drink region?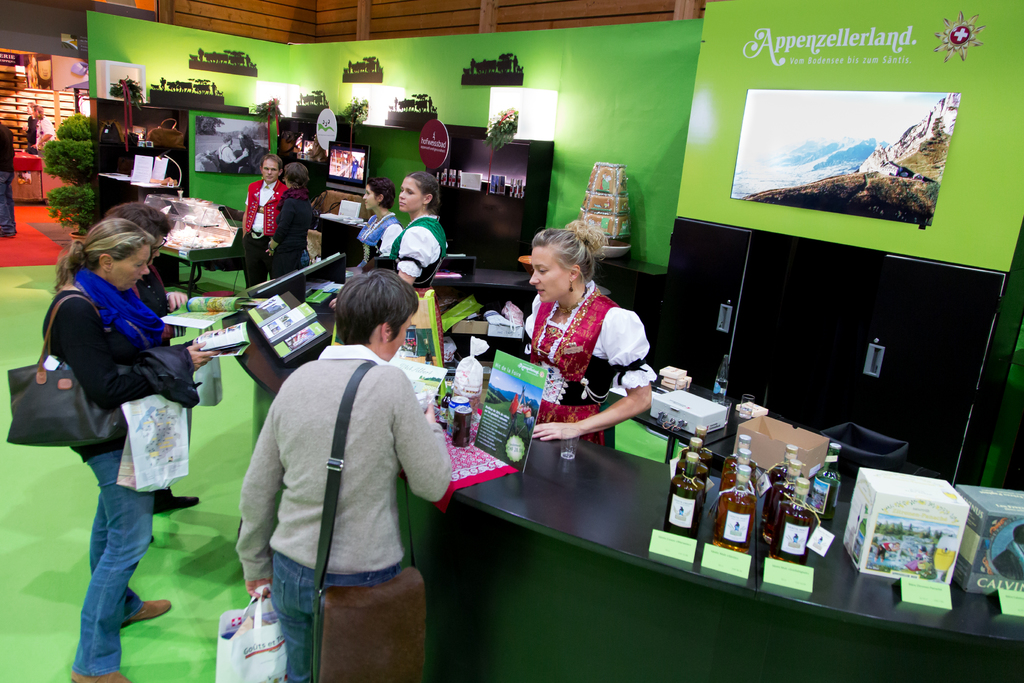
<box>681,445,712,472</box>
